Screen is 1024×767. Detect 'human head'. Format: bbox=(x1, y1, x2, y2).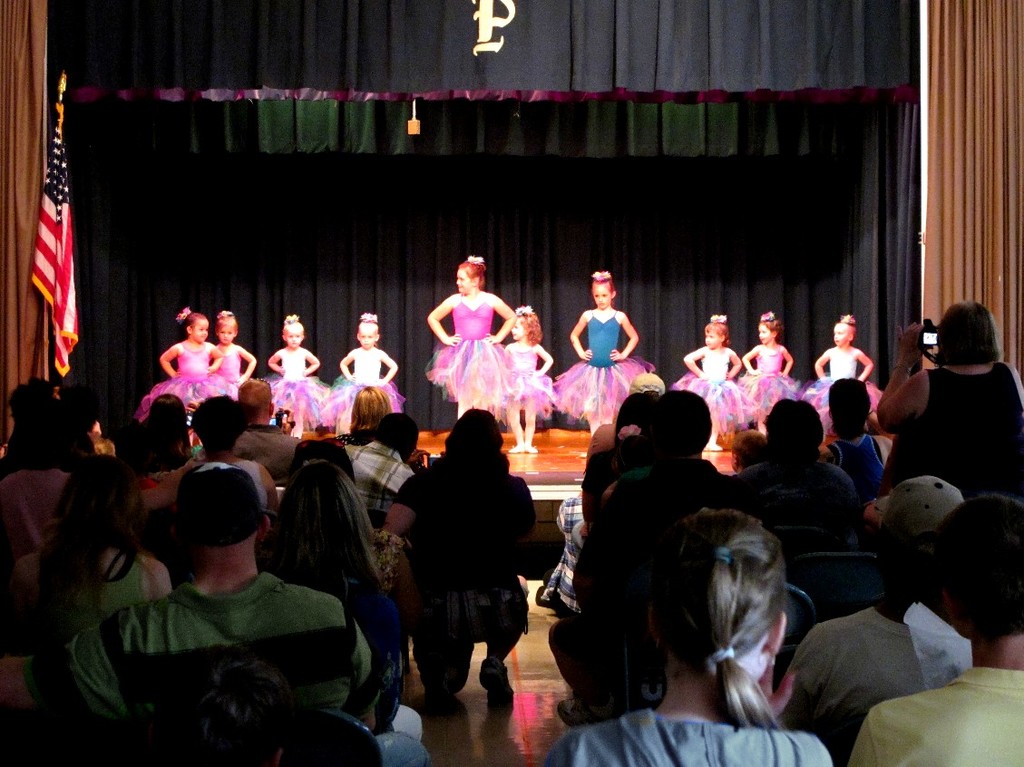
bbox=(447, 408, 503, 461).
